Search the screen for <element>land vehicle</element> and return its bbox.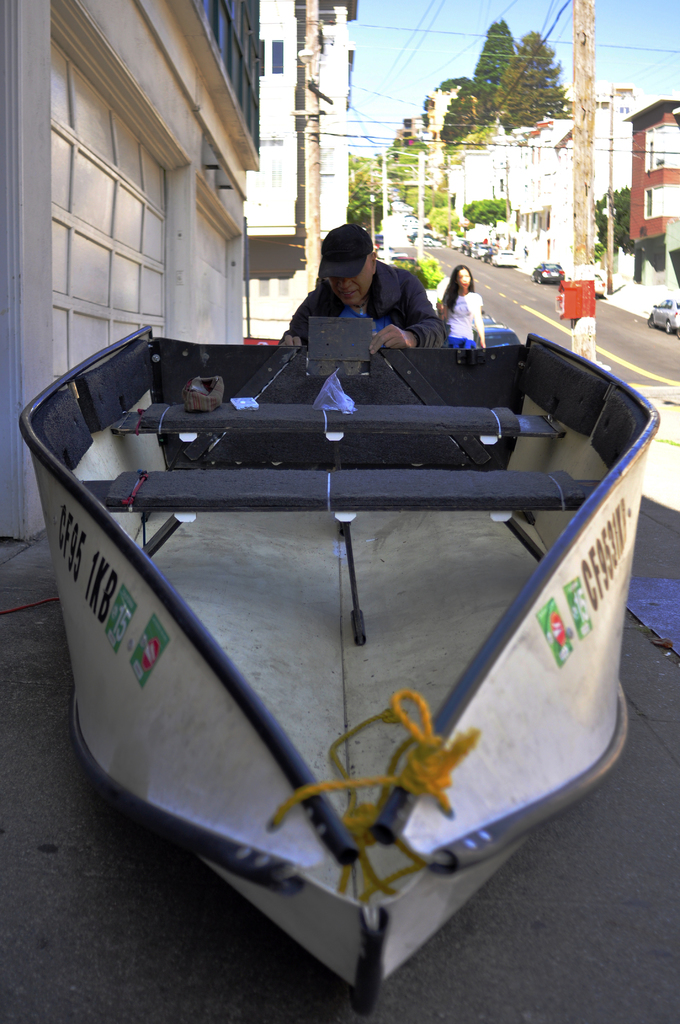
Found: (595, 273, 602, 292).
